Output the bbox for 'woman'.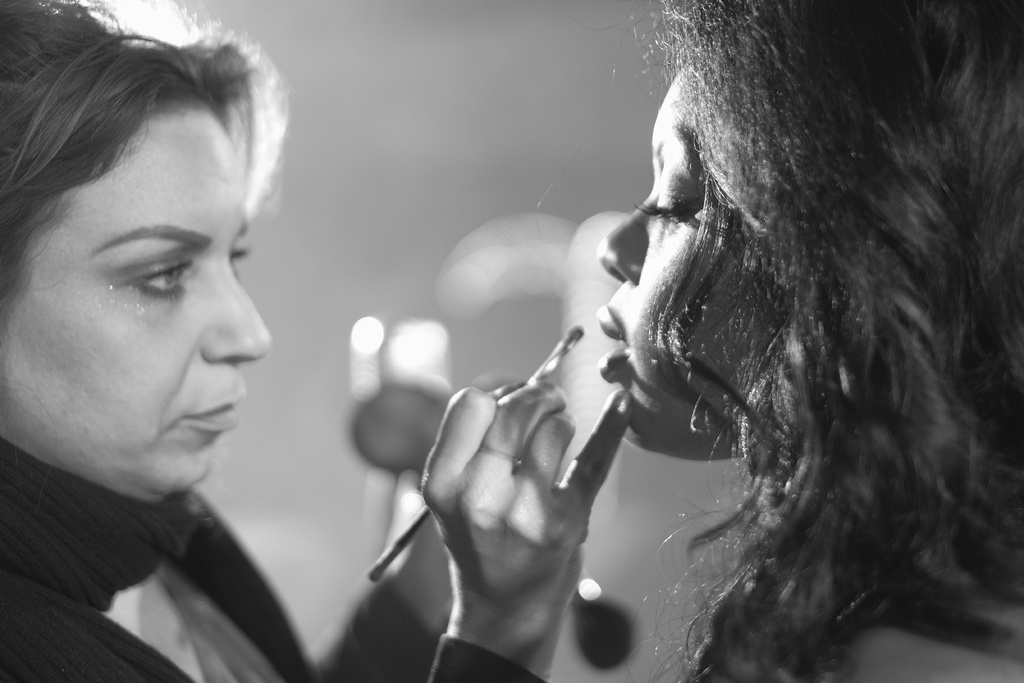
{"x1": 593, "y1": 0, "x2": 1023, "y2": 682}.
